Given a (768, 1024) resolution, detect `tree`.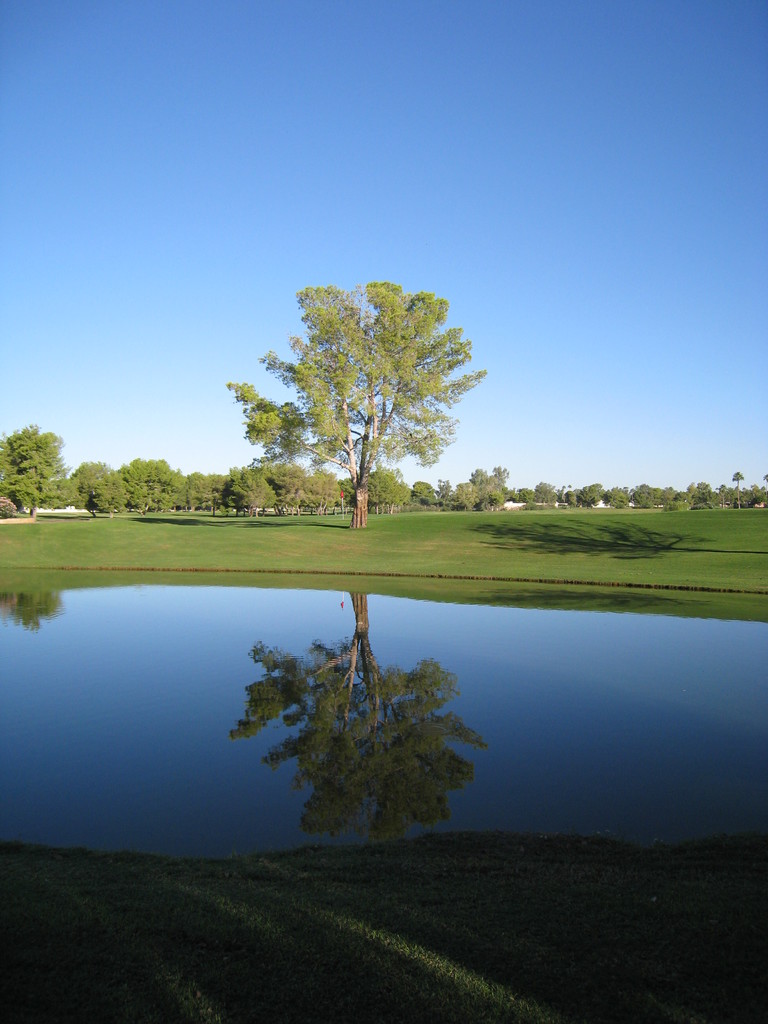
box=[252, 251, 479, 534].
